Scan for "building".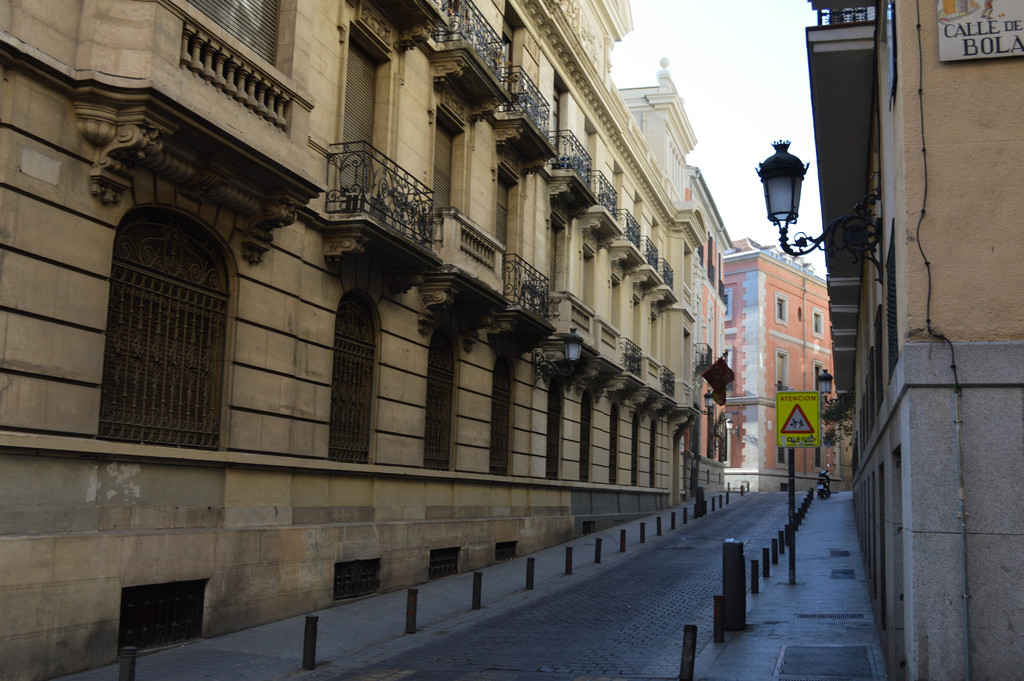
Scan result: select_region(619, 61, 699, 199).
